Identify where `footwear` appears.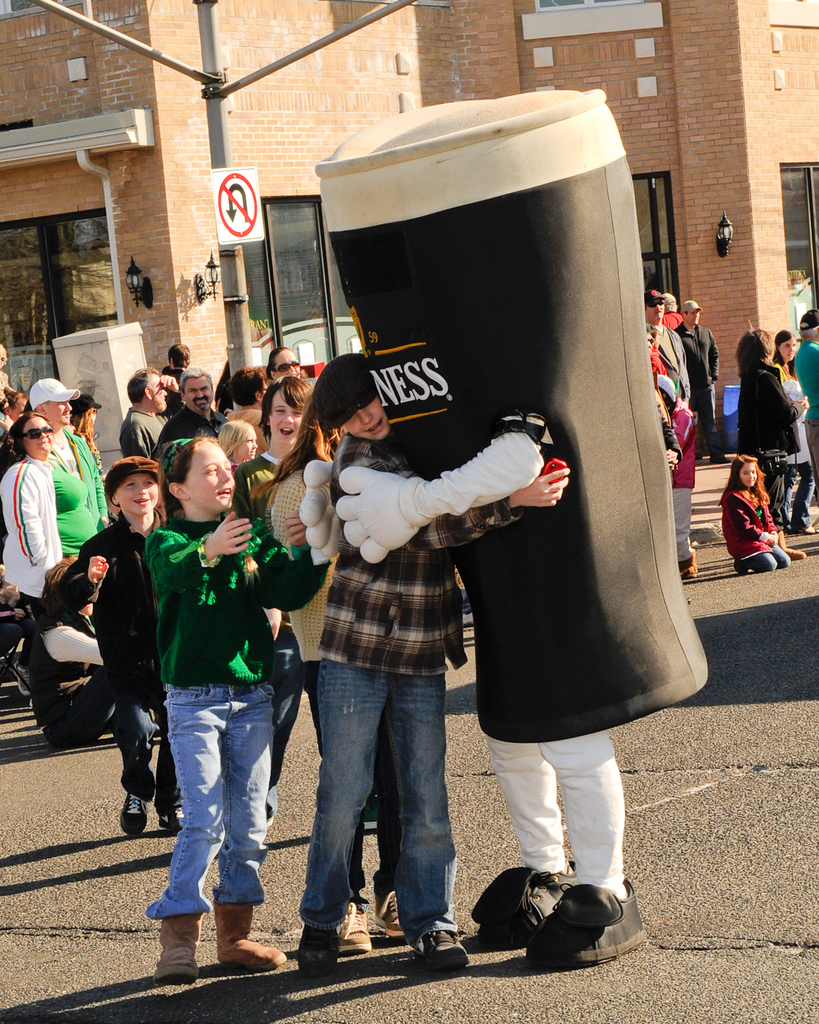
Appears at crop(160, 810, 185, 837).
